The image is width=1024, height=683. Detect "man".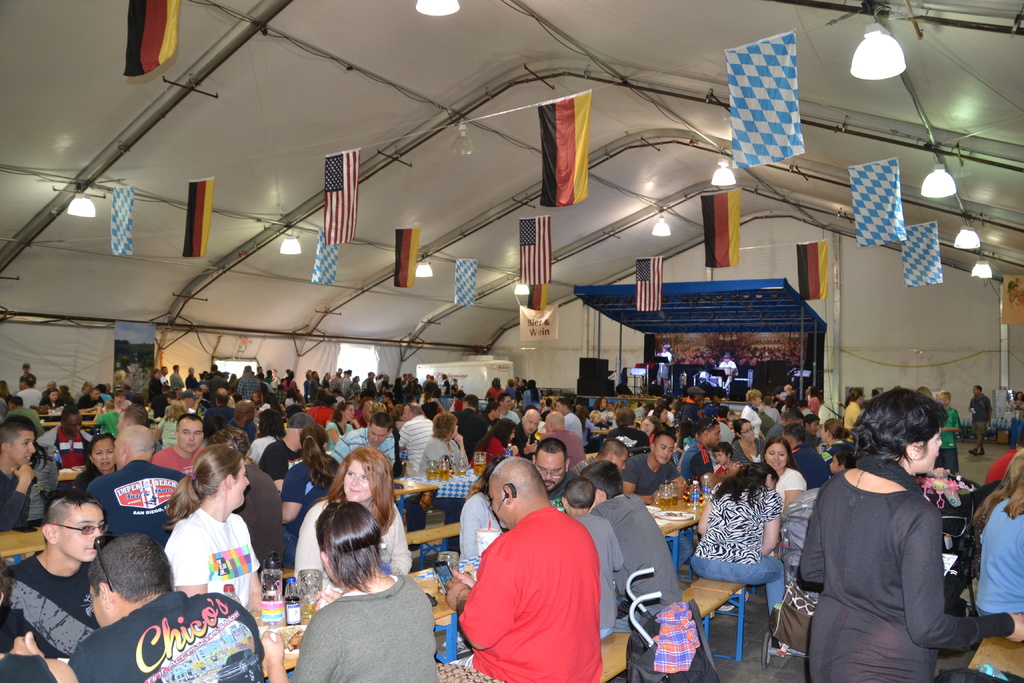
Detection: [left=540, top=411, right=586, bottom=468].
